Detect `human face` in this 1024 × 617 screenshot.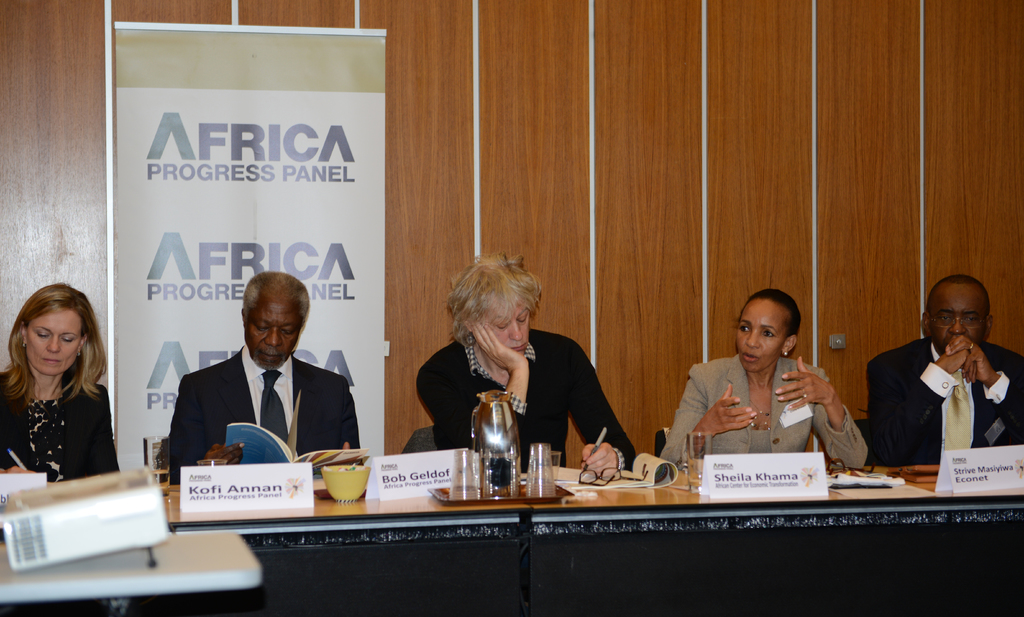
Detection: bbox(929, 290, 986, 355).
